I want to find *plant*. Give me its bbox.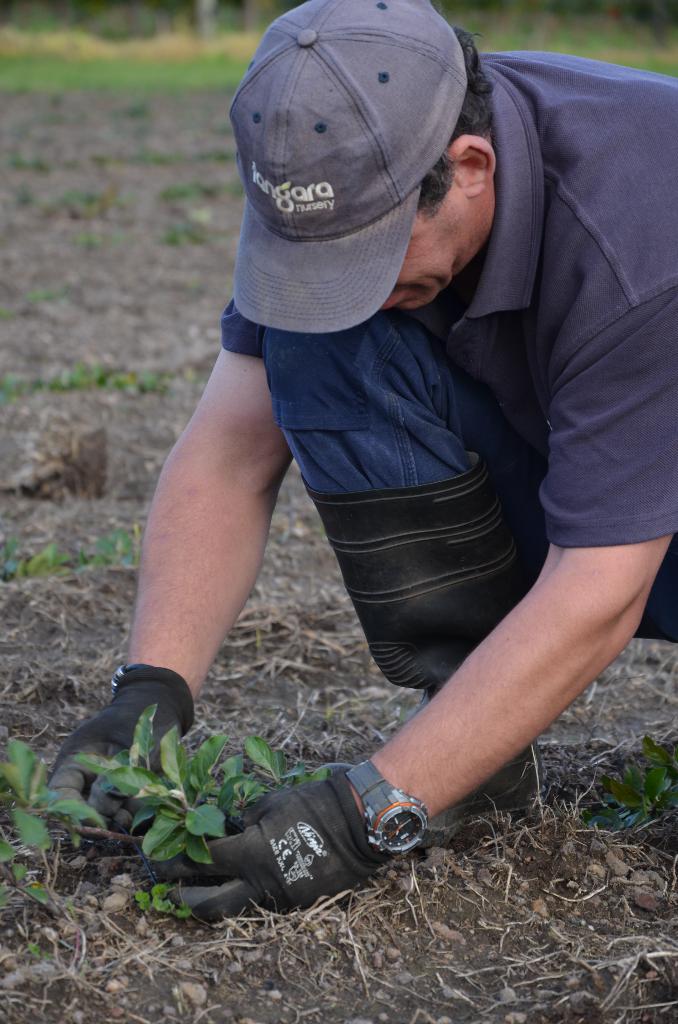
region(219, 725, 314, 813).
